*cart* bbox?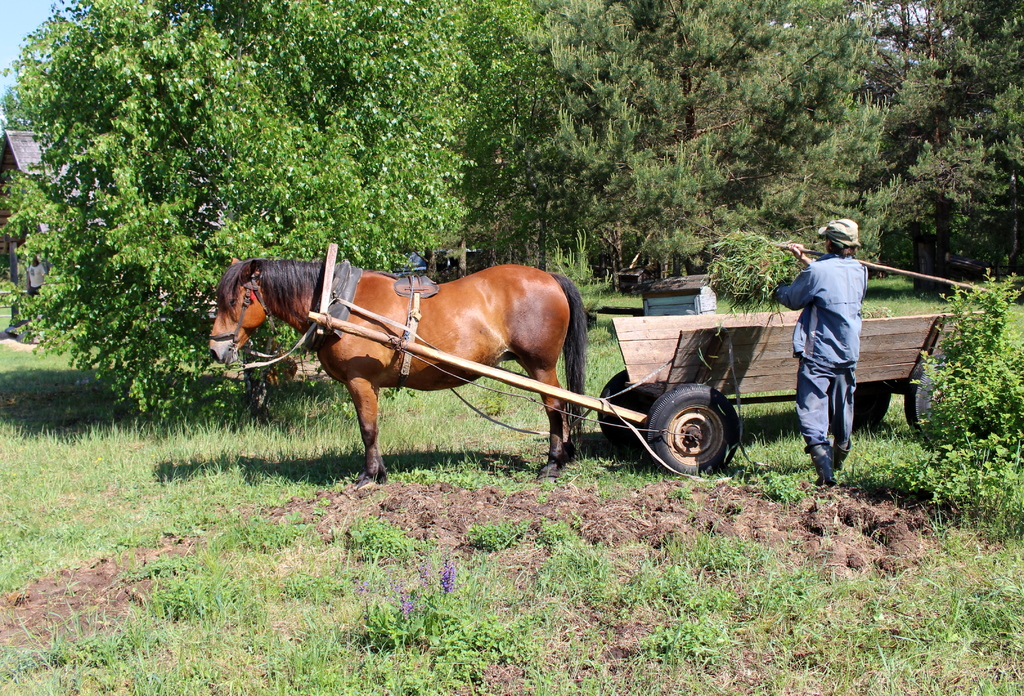
BBox(303, 244, 986, 479)
